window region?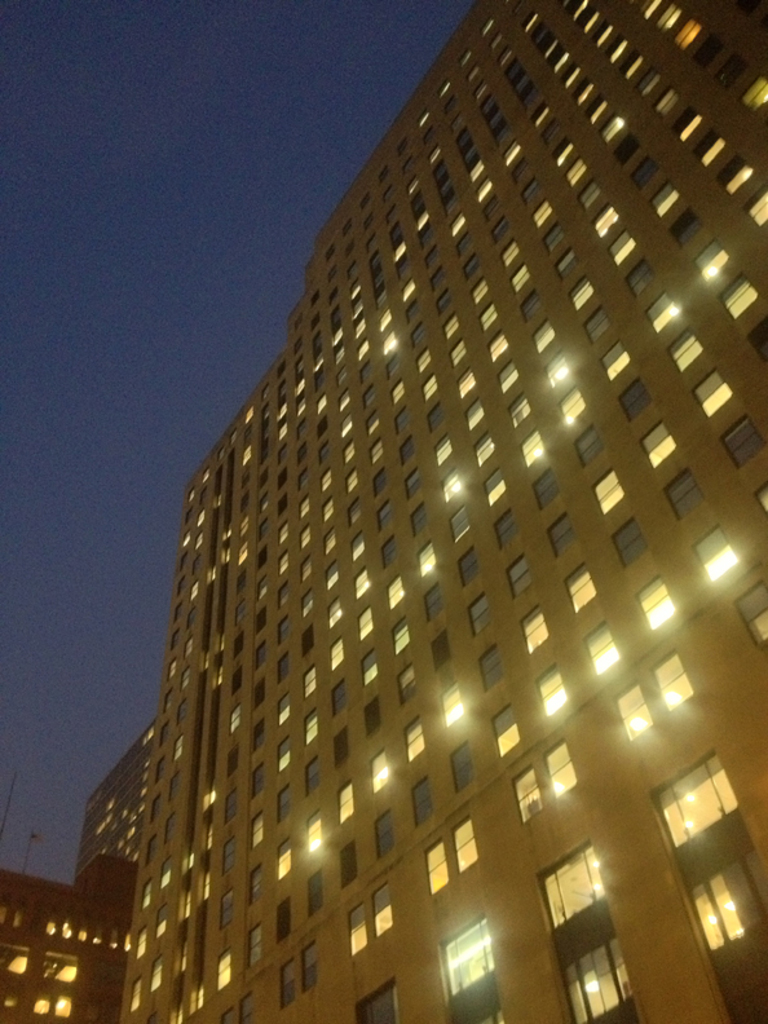
503 561 548 597
